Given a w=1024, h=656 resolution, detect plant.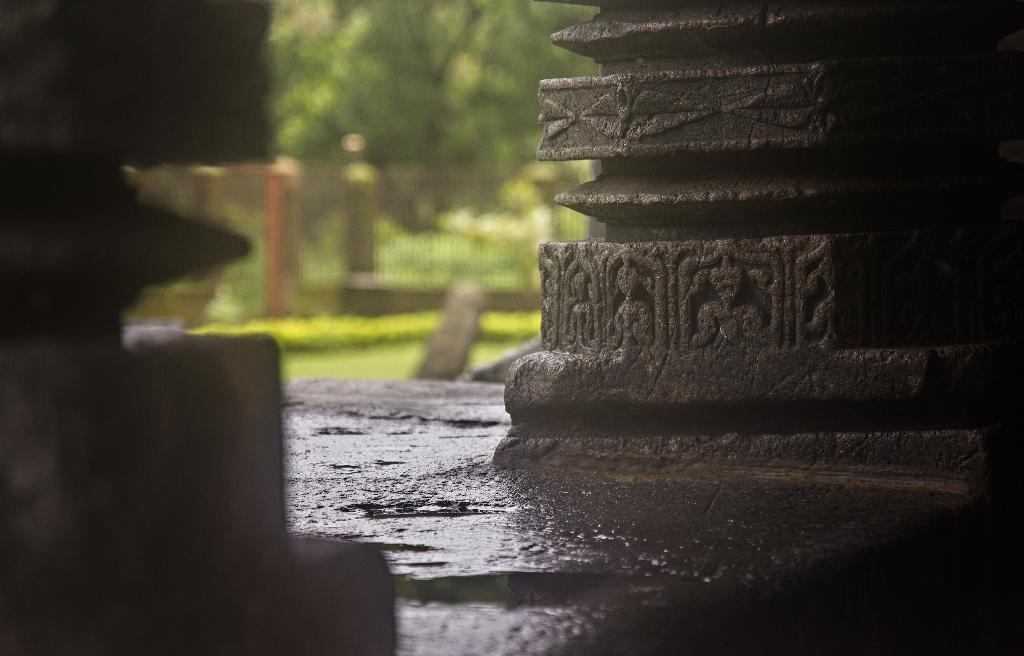
{"x1": 189, "y1": 311, "x2": 542, "y2": 348}.
